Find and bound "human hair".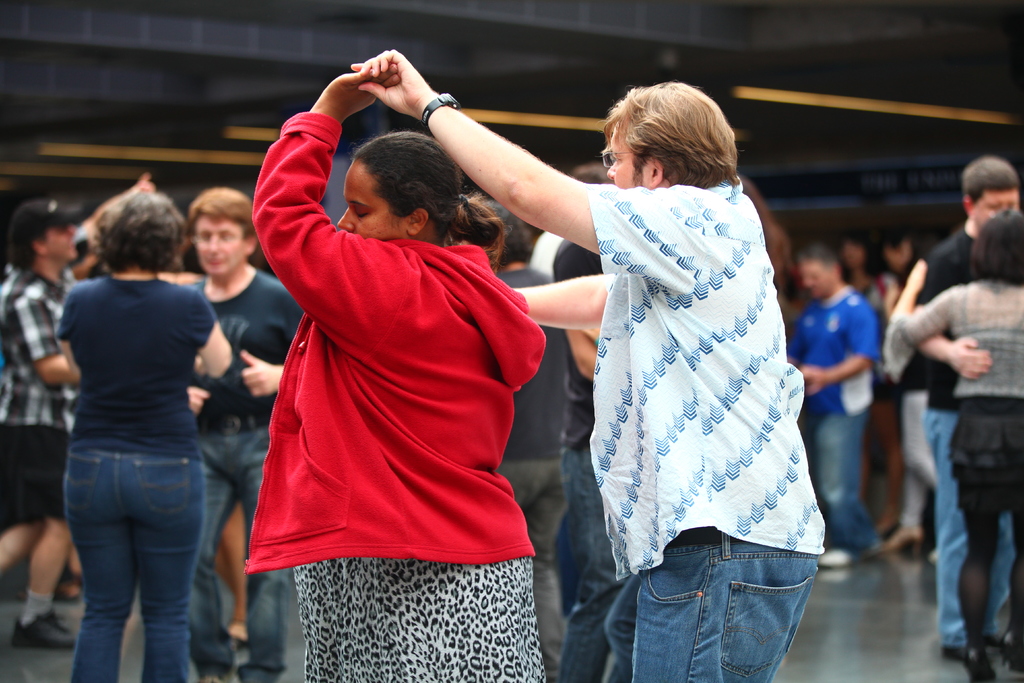
Bound: [x1=4, y1=228, x2=43, y2=274].
